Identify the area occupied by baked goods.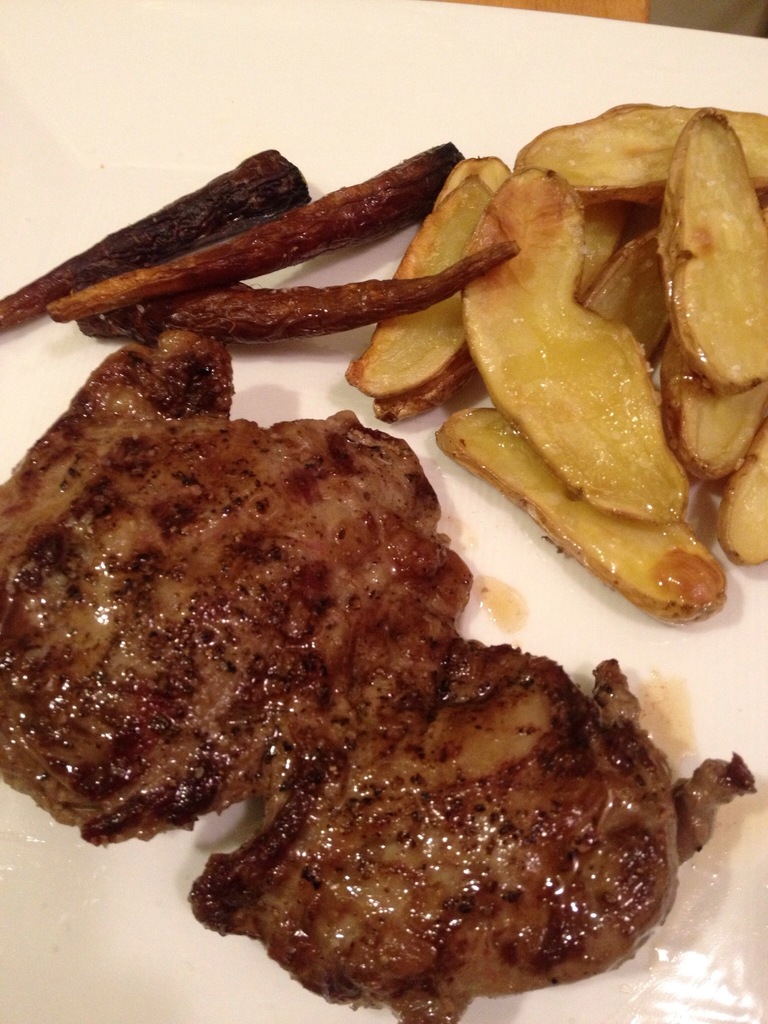
Area: (x1=182, y1=631, x2=757, y2=1023).
